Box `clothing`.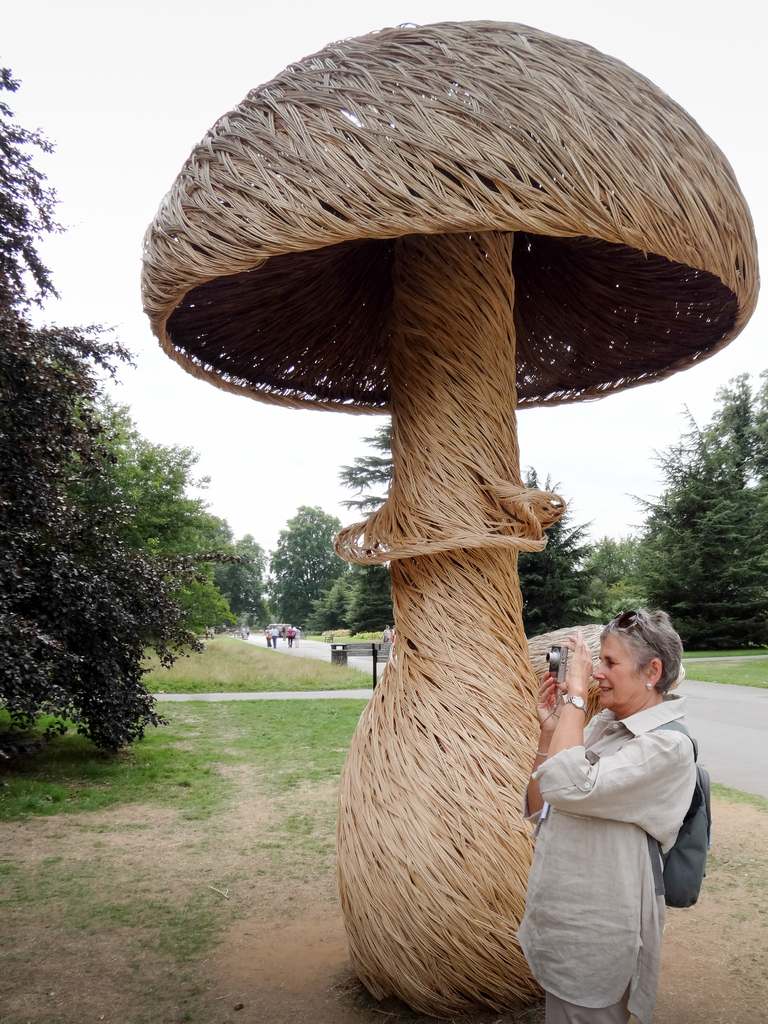
282/625/287/641.
